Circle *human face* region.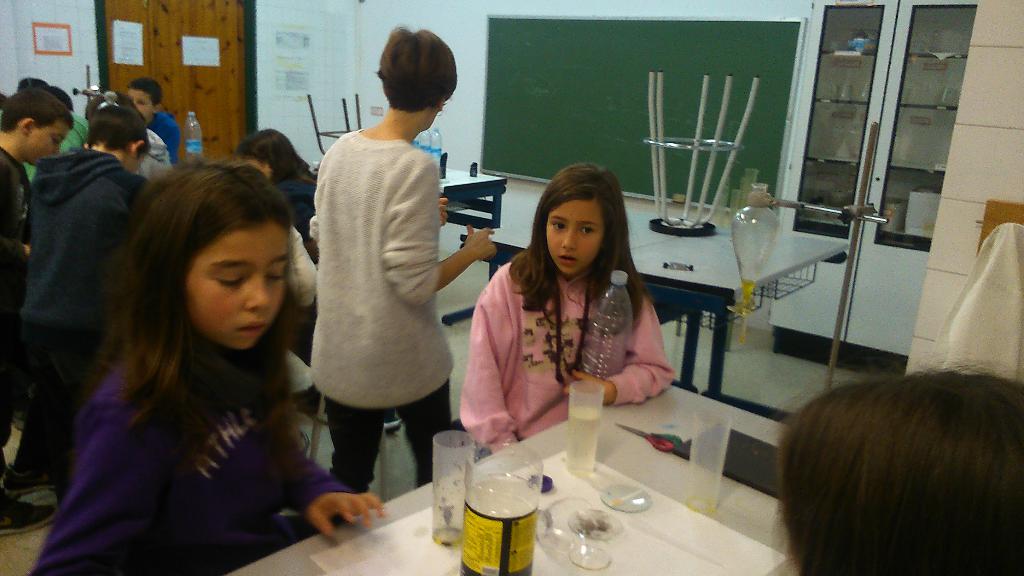
Region: bbox(24, 126, 68, 165).
